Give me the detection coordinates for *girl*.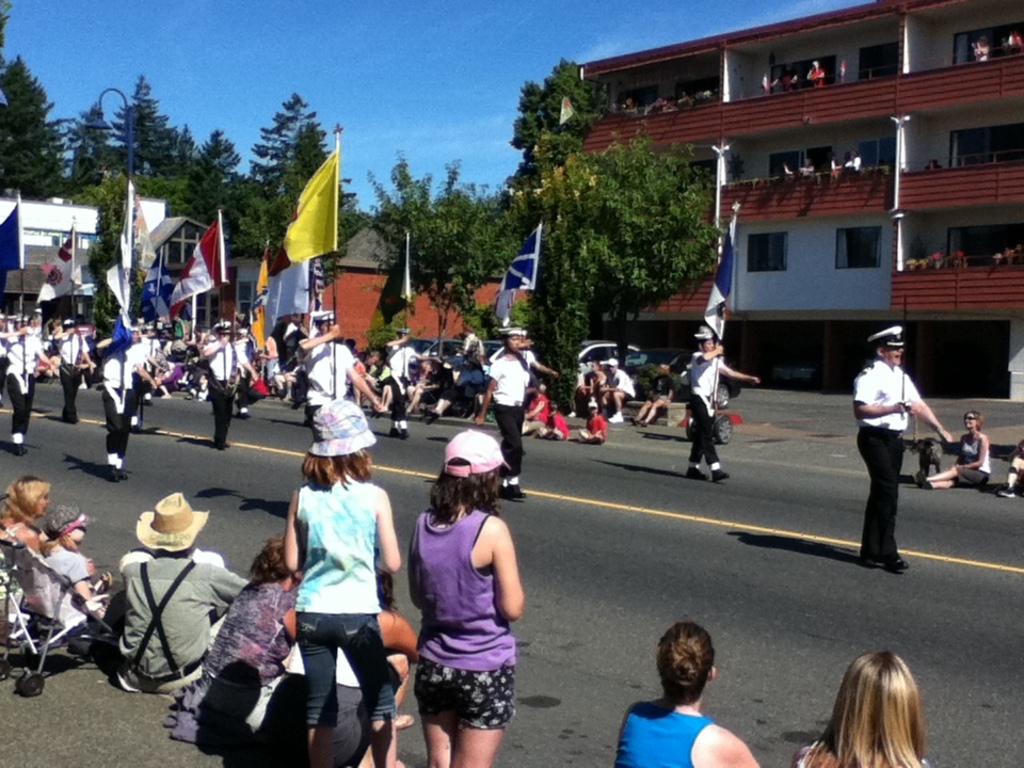
crop(36, 509, 95, 641).
